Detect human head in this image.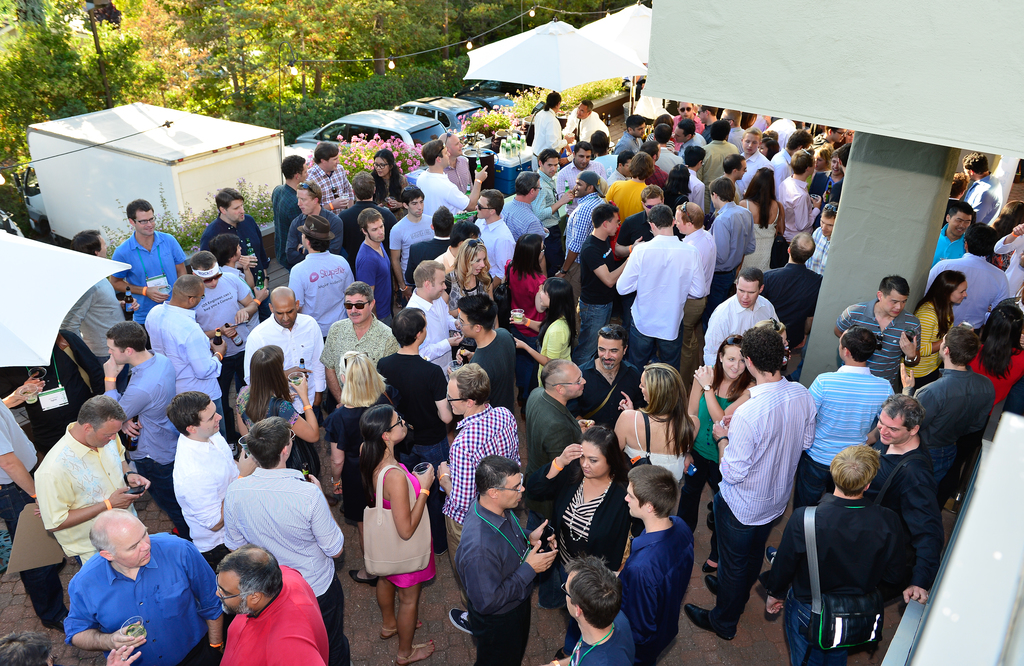
Detection: [left=760, top=138, right=780, bottom=158].
